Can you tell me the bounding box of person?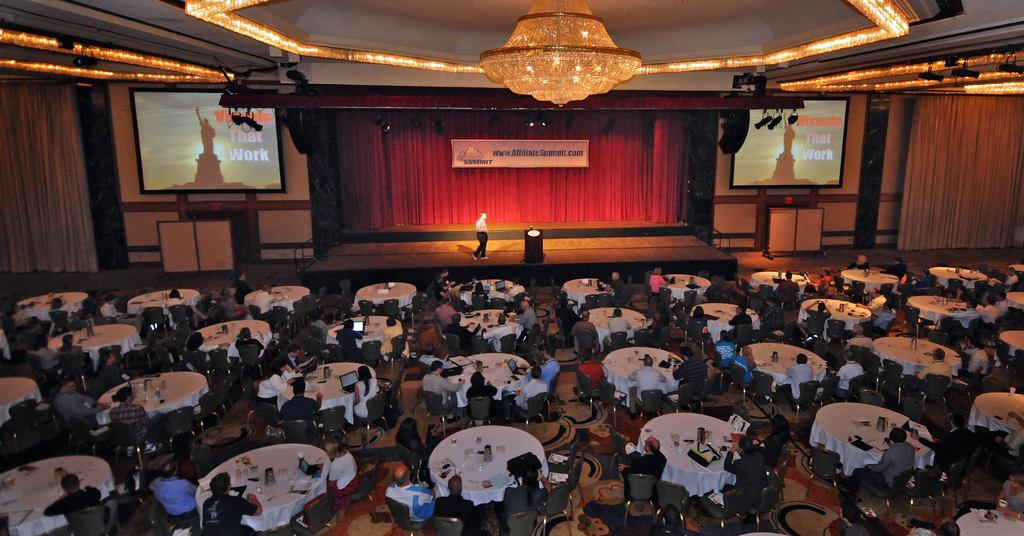
<box>163,288,207,327</box>.
